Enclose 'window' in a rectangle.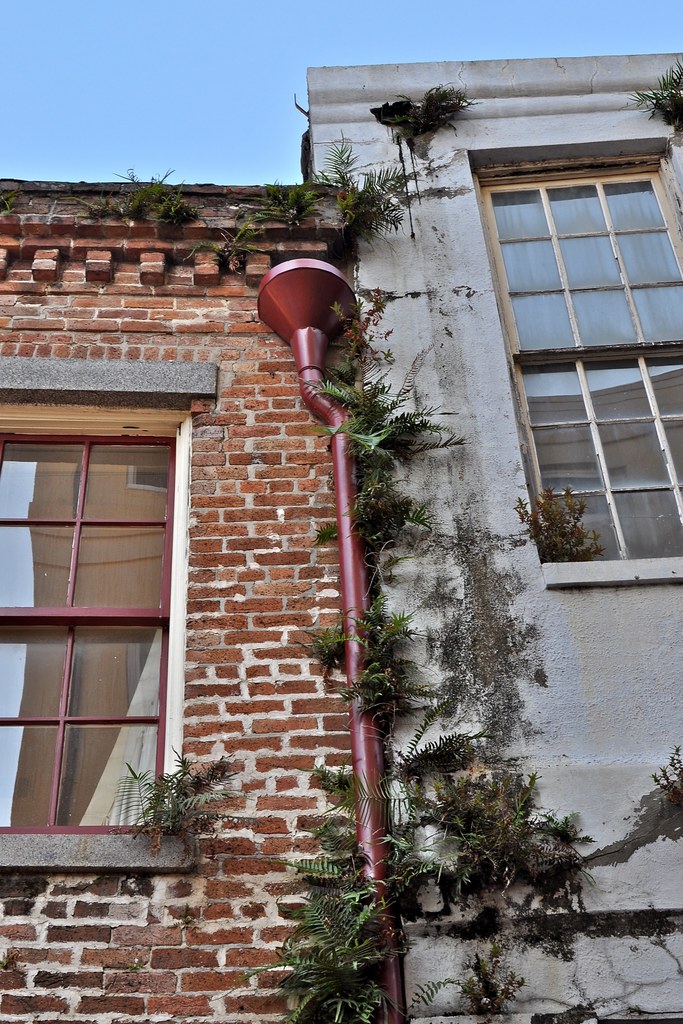
477,153,682,603.
